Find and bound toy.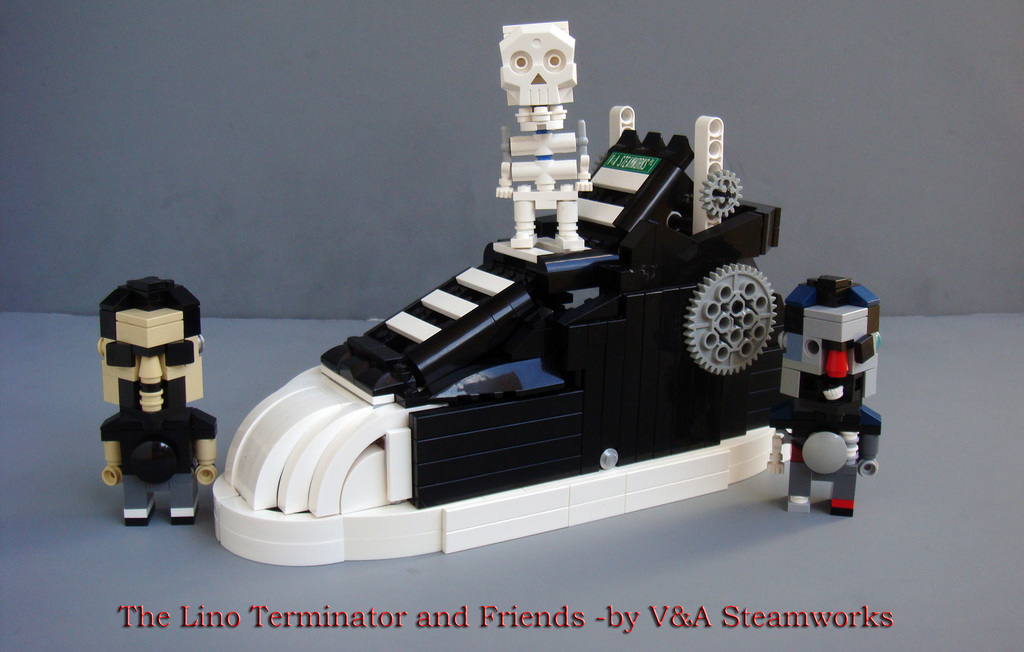
Bound: (x1=771, y1=273, x2=884, y2=520).
